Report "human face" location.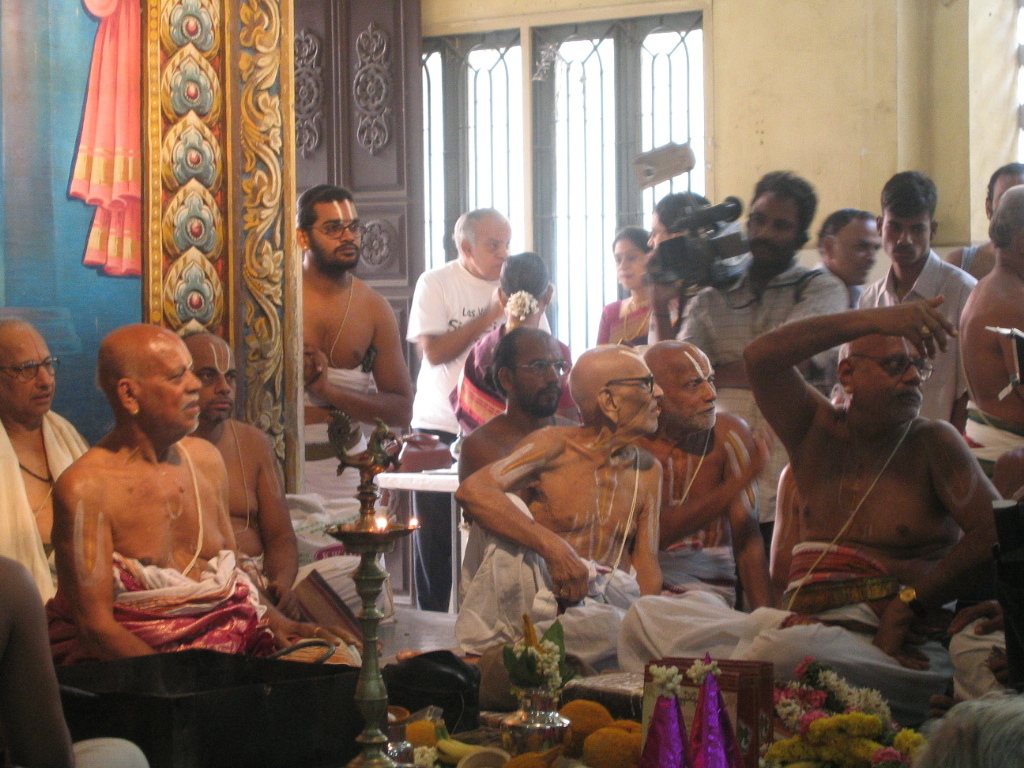
Report: (left=468, top=216, right=511, bottom=276).
